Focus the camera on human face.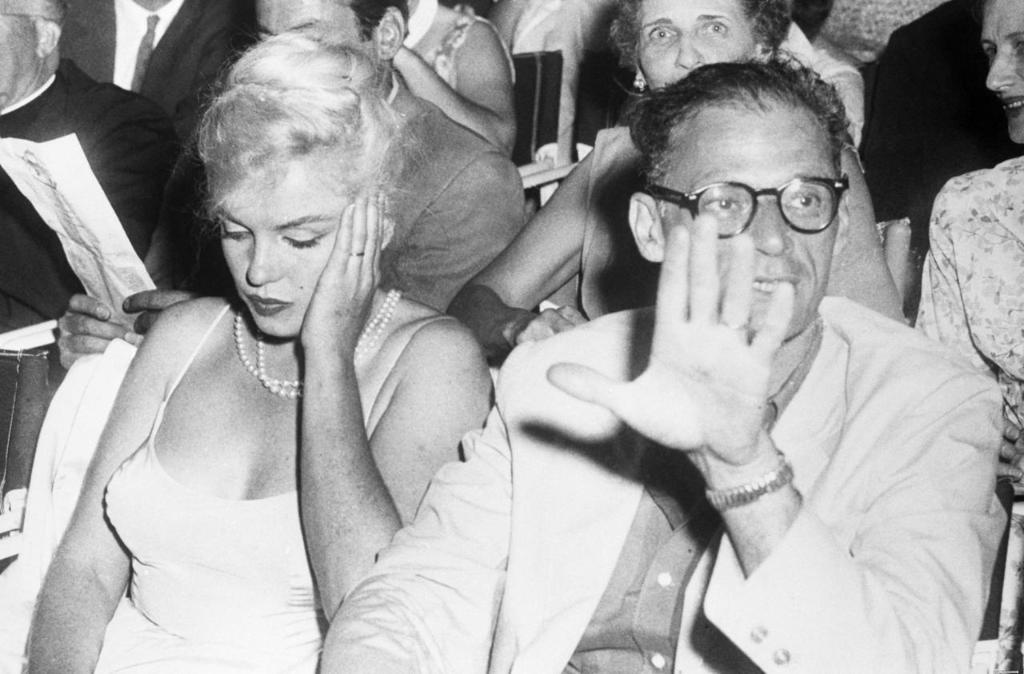
Focus region: (258,0,376,53).
